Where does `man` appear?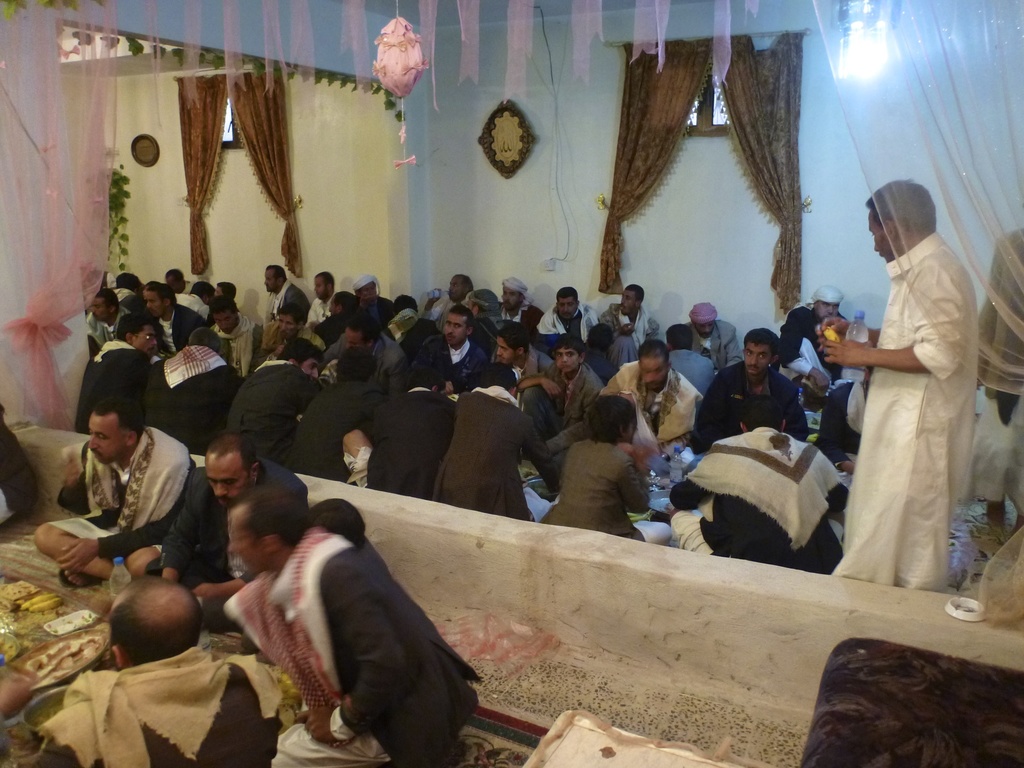
Appears at <bbox>146, 285, 212, 369</bbox>.
